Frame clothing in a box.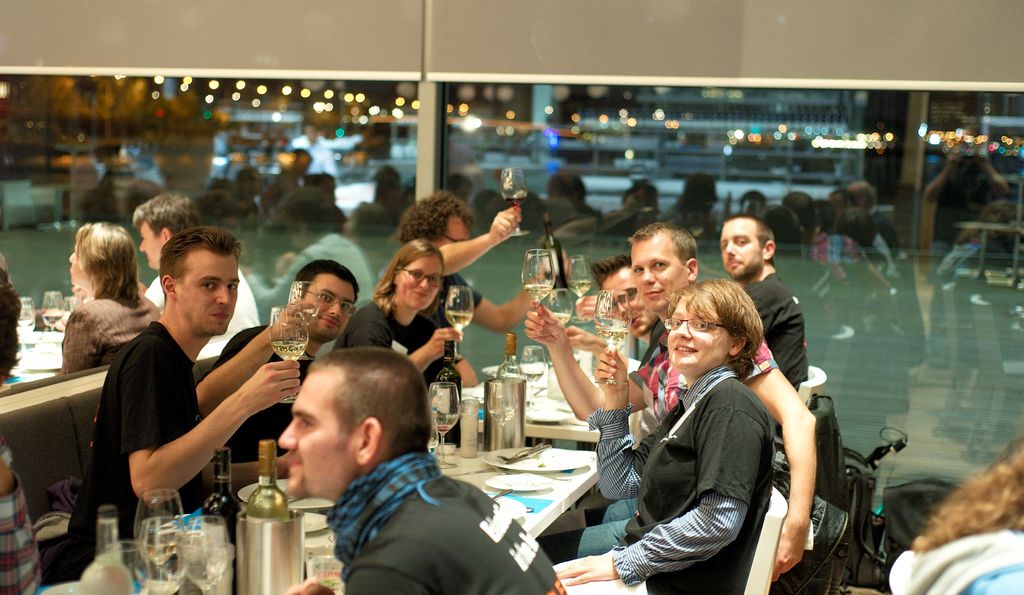
crop(48, 285, 156, 381).
